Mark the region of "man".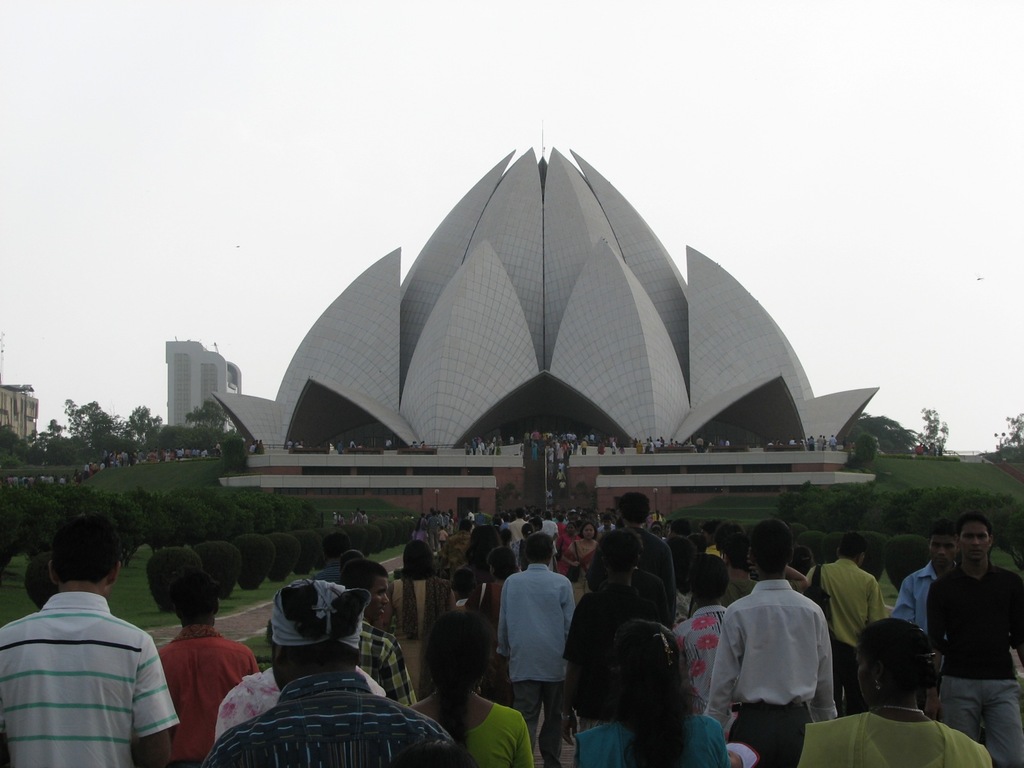
Region: x1=219 y1=623 x2=388 y2=737.
